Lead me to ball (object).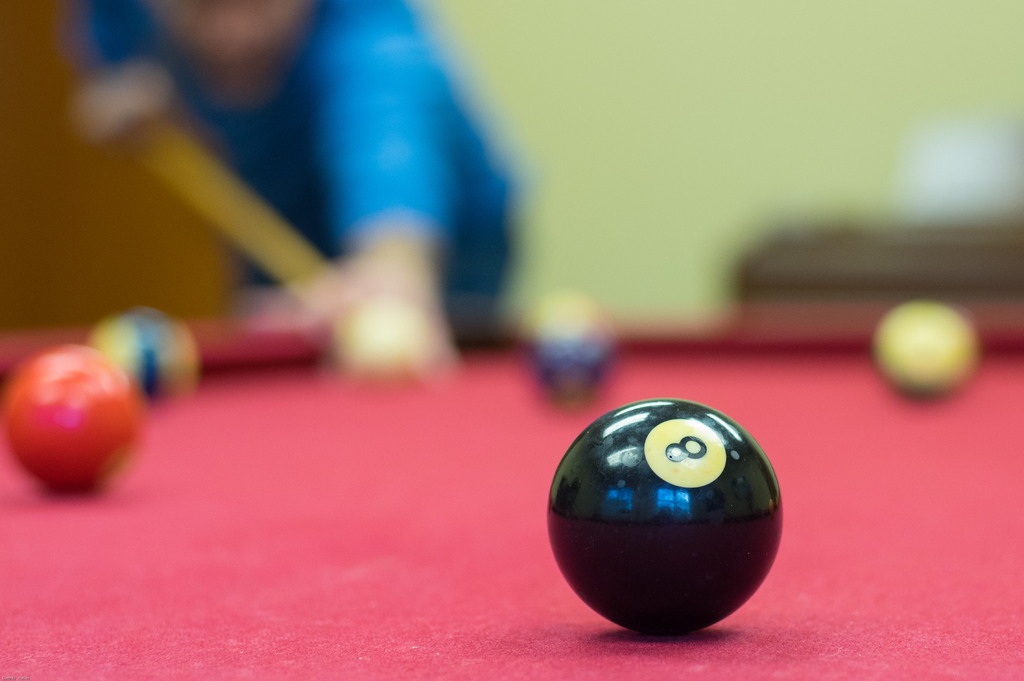
Lead to 548,401,781,637.
